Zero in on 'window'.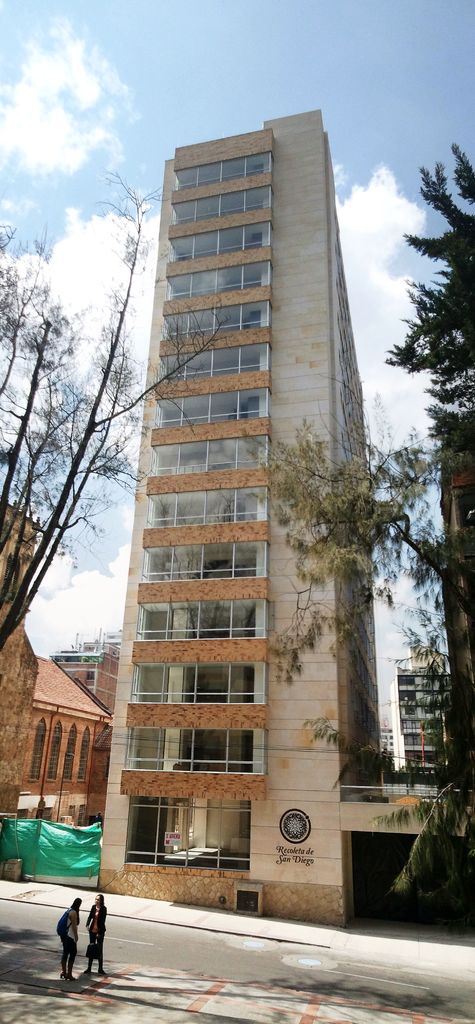
Zeroed in: [left=60, top=727, right=78, bottom=778].
